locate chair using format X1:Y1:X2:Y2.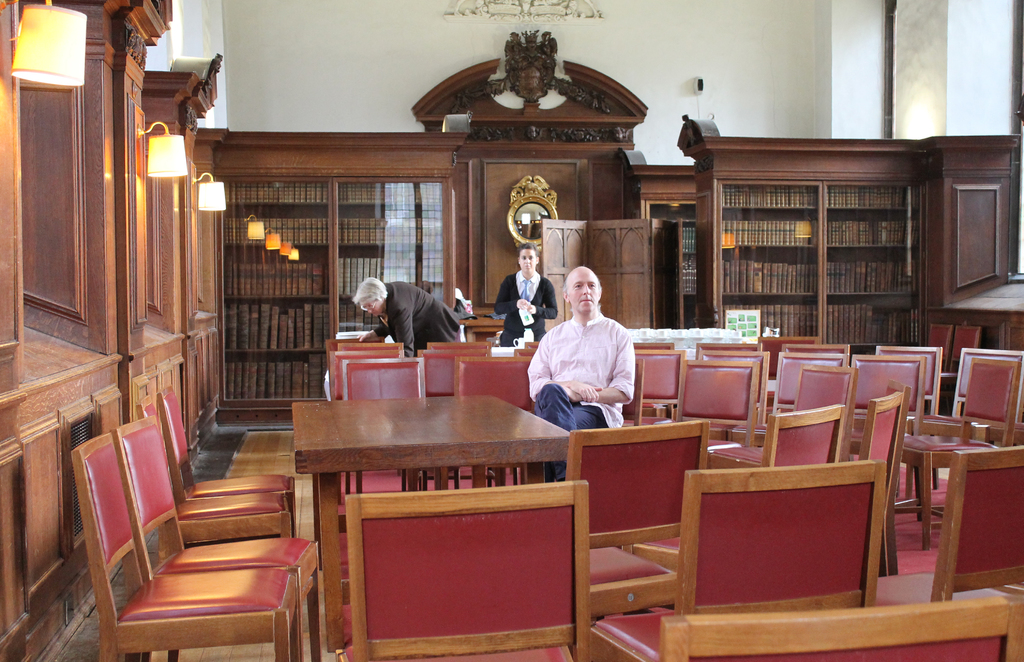
786:341:850:357.
